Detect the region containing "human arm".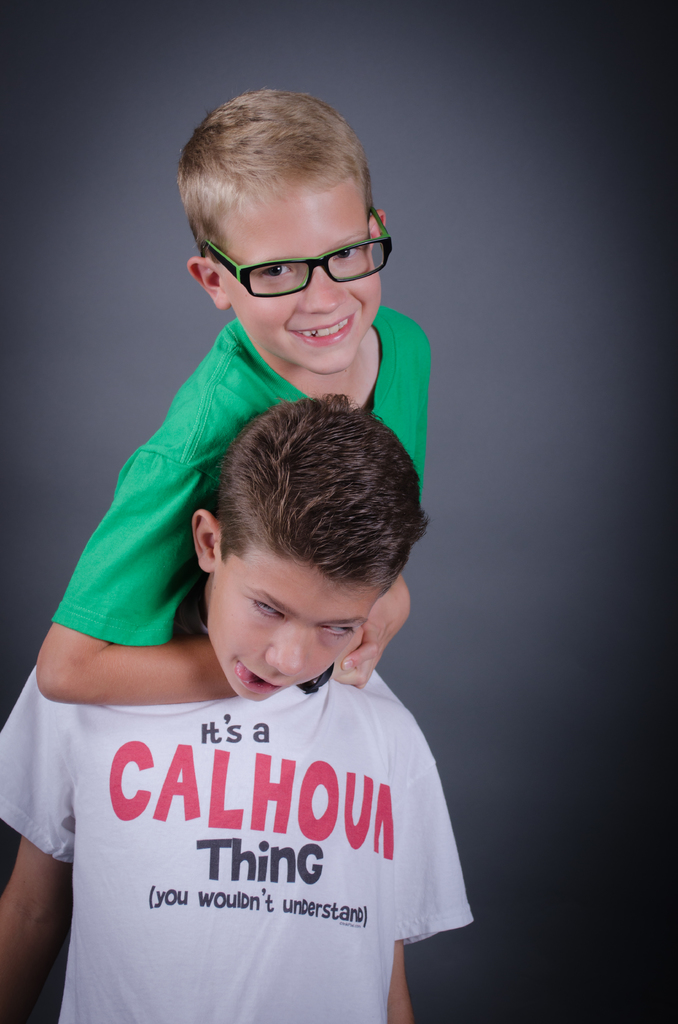
Rect(352, 572, 407, 687).
